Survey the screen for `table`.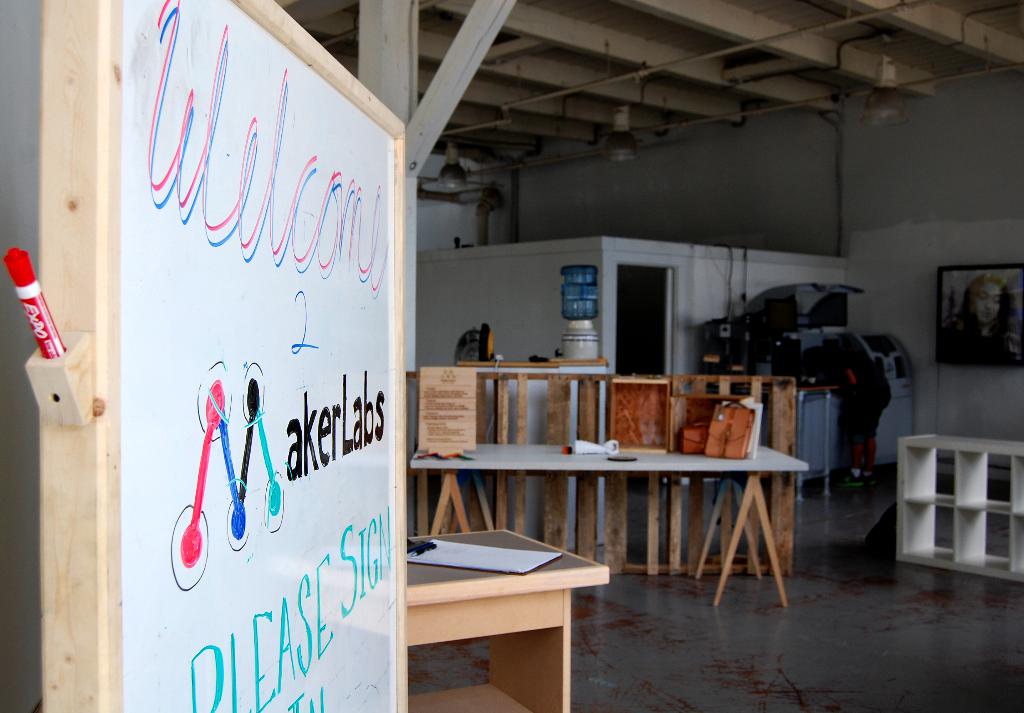
Survey found: <bbox>403, 524, 611, 712</bbox>.
